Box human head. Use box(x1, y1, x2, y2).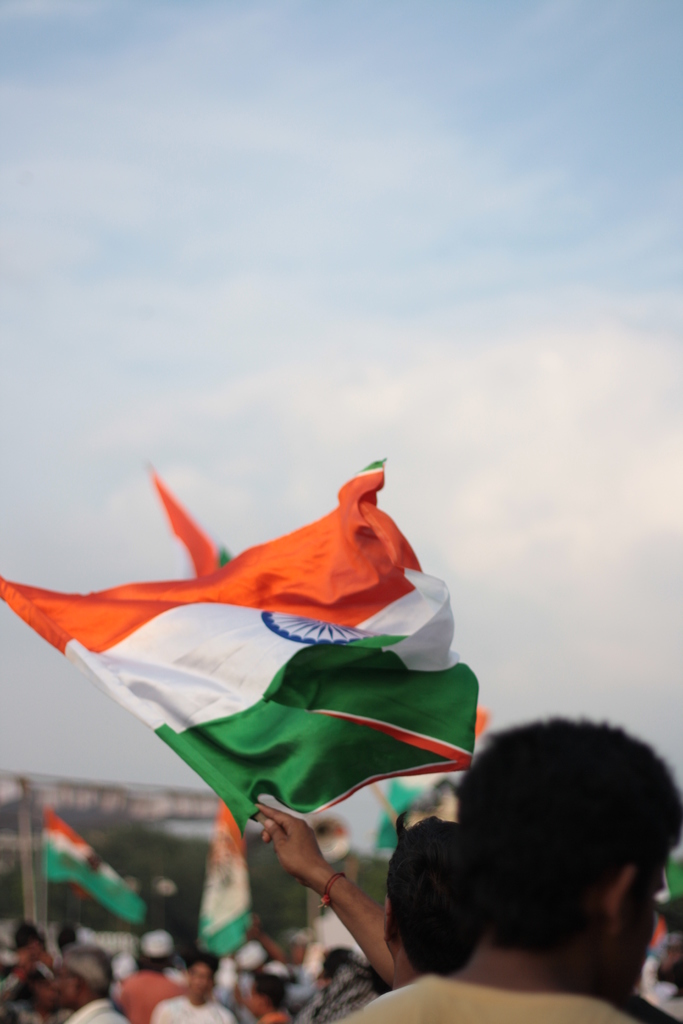
box(374, 817, 490, 977).
